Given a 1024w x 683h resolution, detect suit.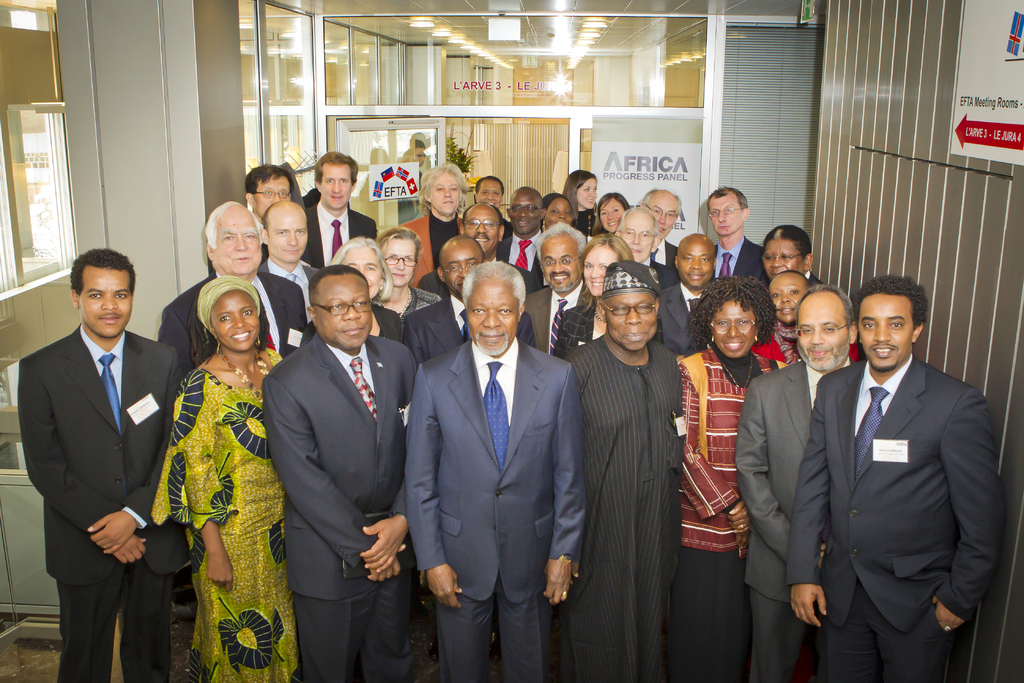
select_region(400, 333, 590, 682).
